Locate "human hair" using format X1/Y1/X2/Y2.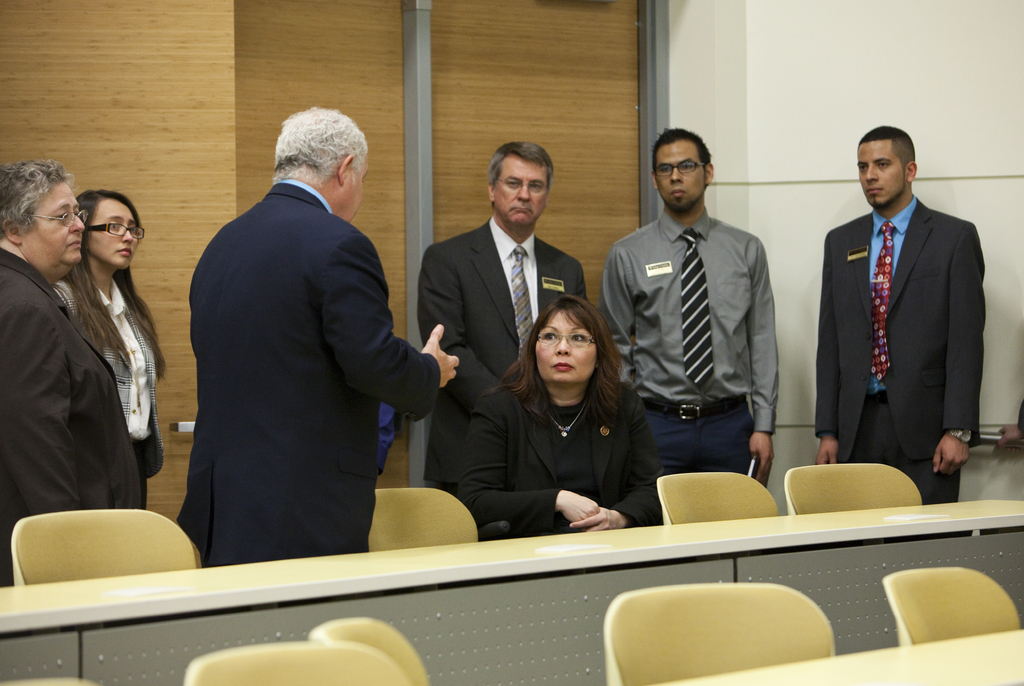
652/127/708/166.
